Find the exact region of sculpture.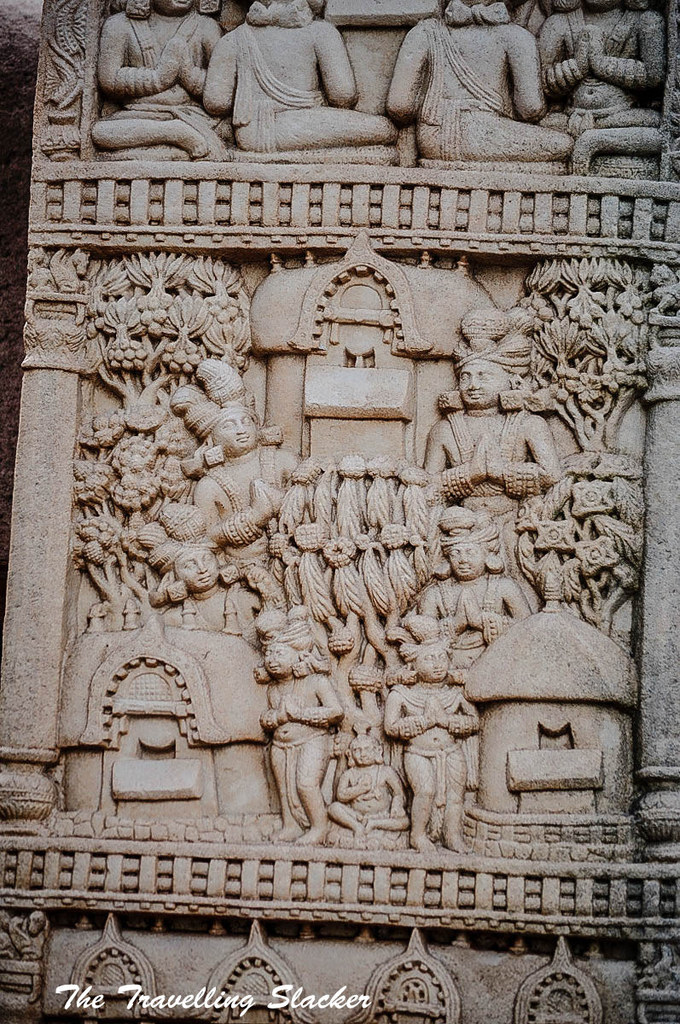
Exact region: 76/24/619/973.
